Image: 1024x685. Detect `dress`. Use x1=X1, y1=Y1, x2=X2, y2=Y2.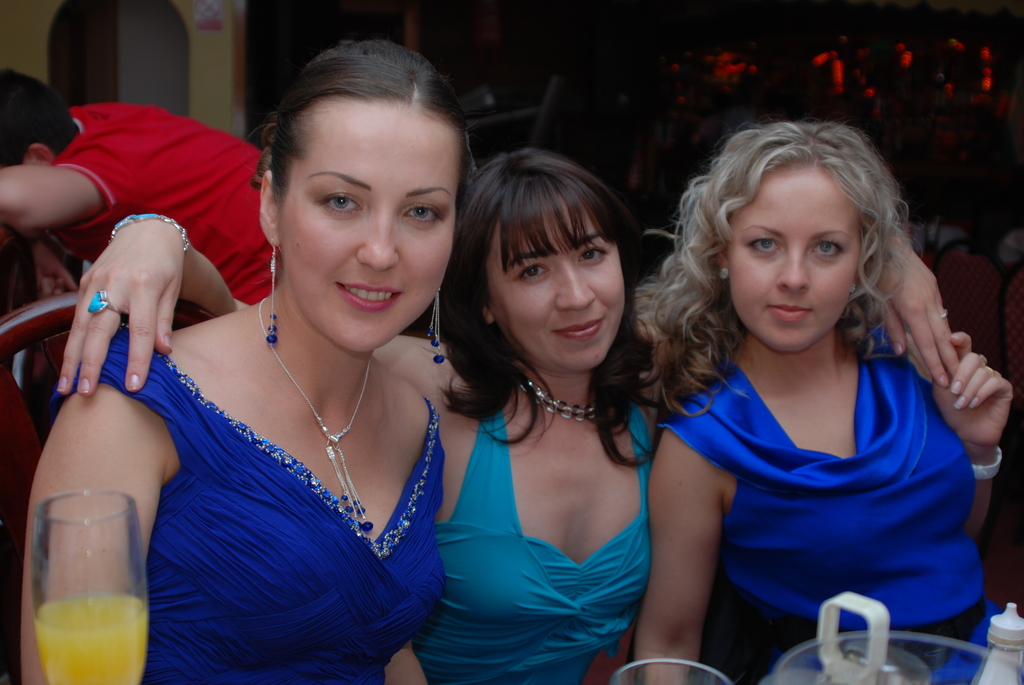
x1=104, y1=253, x2=465, y2=684.
